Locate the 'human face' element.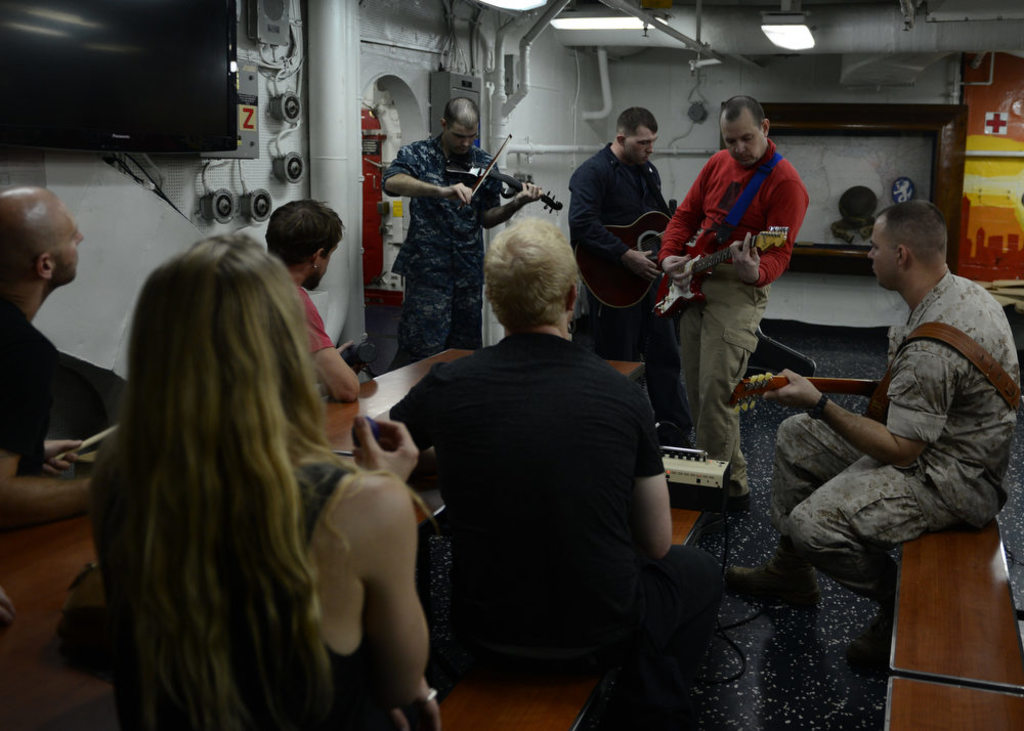
Element bbox: (628, 129, 659, 168).
